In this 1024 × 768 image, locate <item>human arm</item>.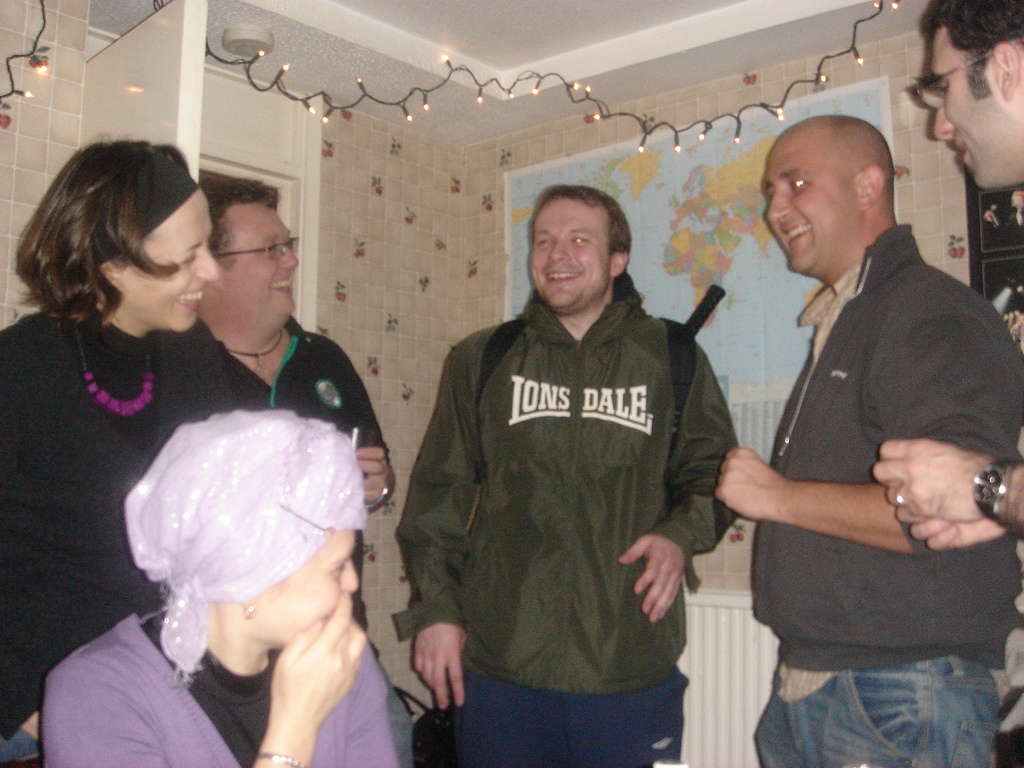
Bounding box: 46, 591, 363, 767.
